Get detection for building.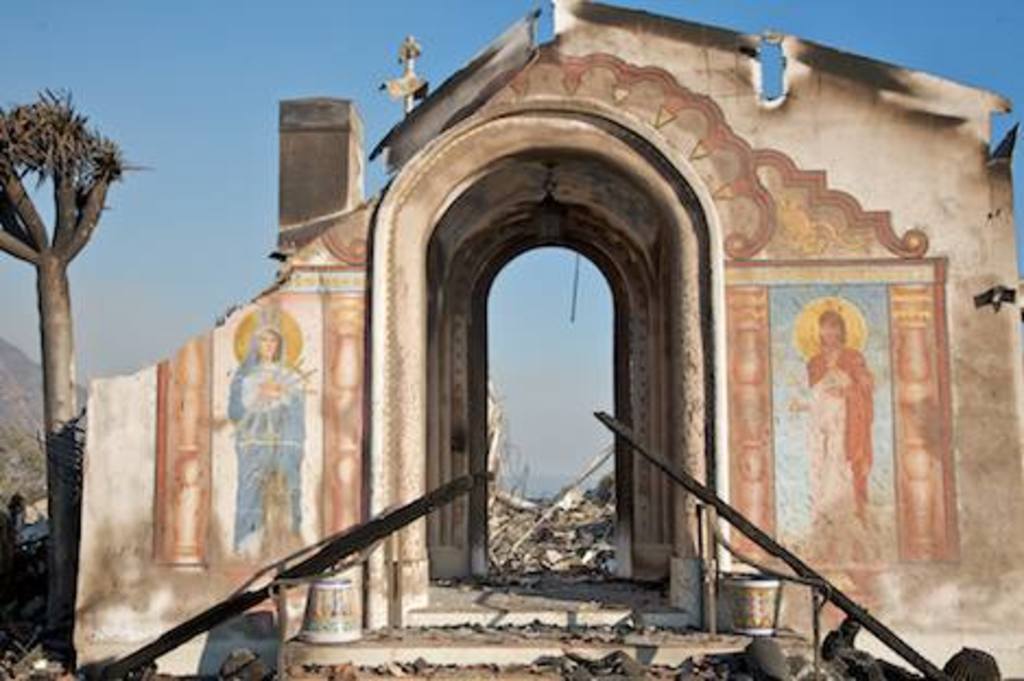
Detection: left=74, top=0, right=1022, bottom=679.
